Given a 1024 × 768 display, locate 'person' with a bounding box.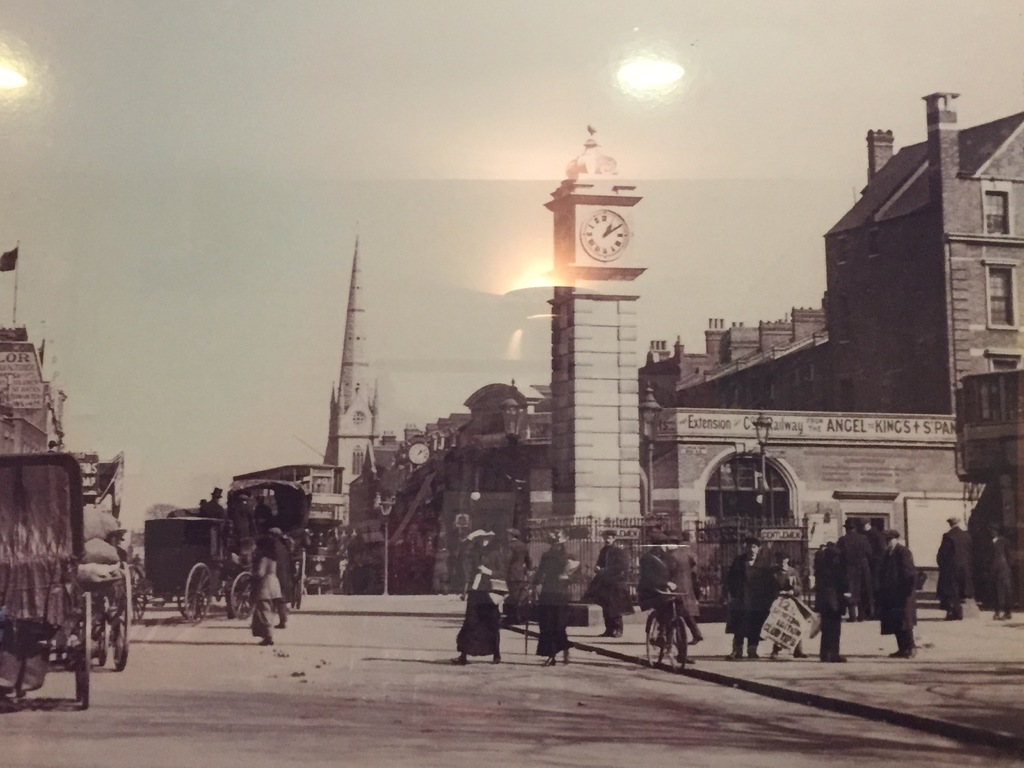
Located: [880, 528, 917, 660].
